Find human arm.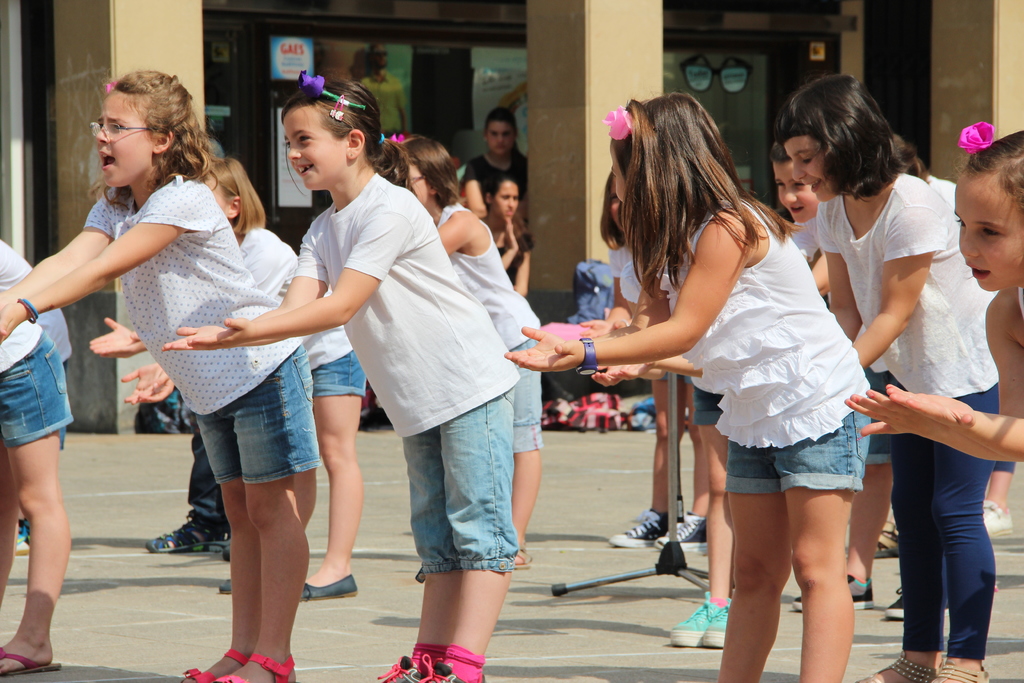
(left=817, top=201, right=865, bottom=345).
